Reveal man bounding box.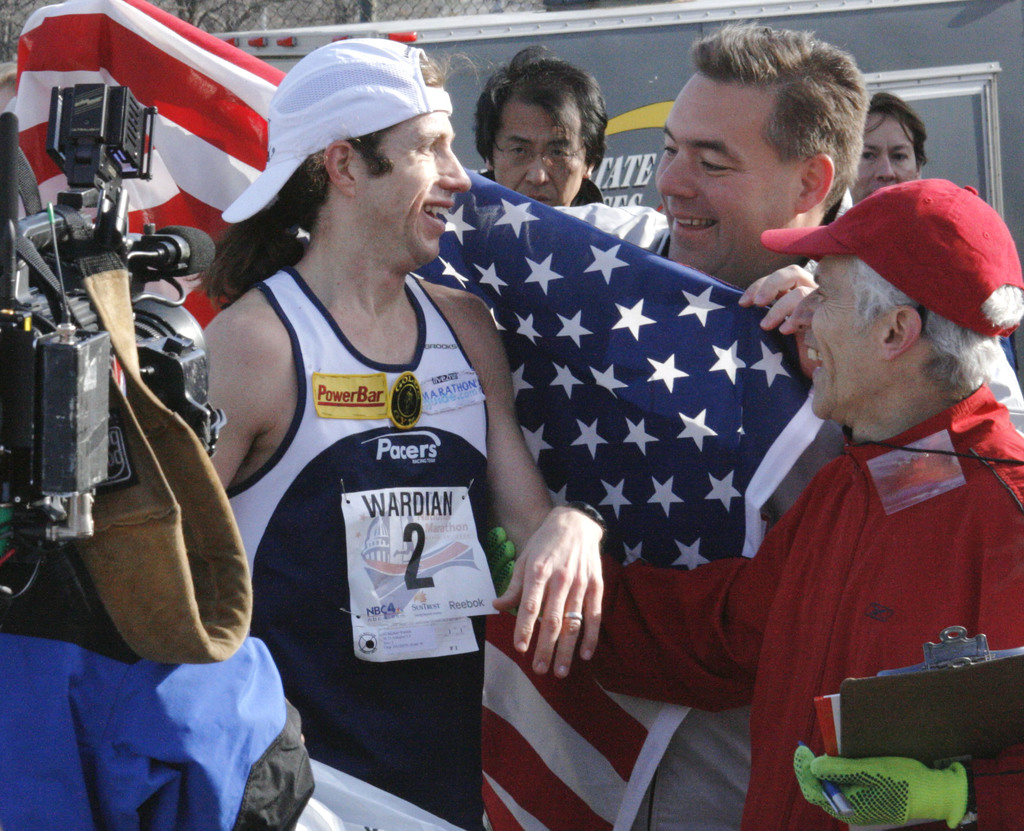
Revealed: <region>481, 177, 1023, 830</region>.
